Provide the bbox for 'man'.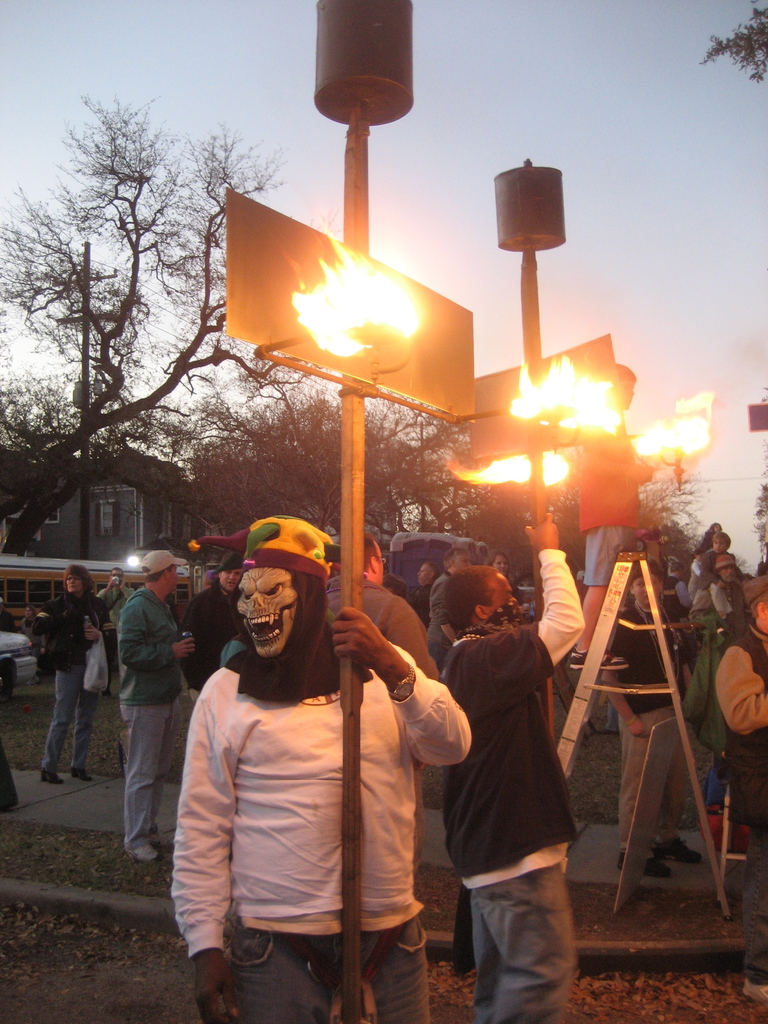
<bbox>173, 515, 466, 1023</bbox>.
